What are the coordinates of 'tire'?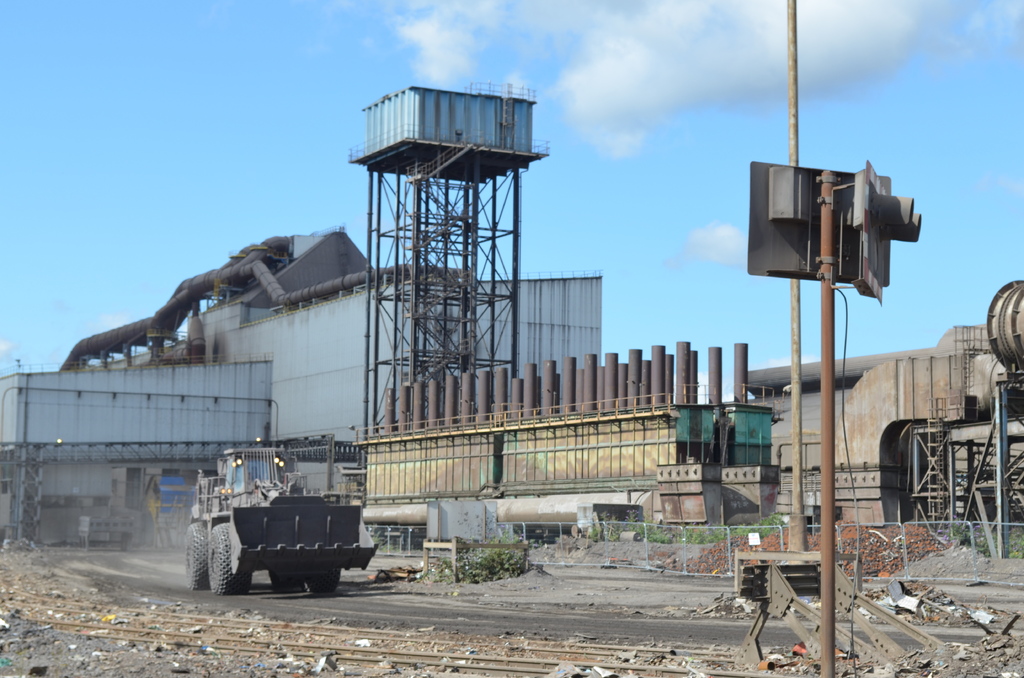
box=[205, 518, 239, 594].
